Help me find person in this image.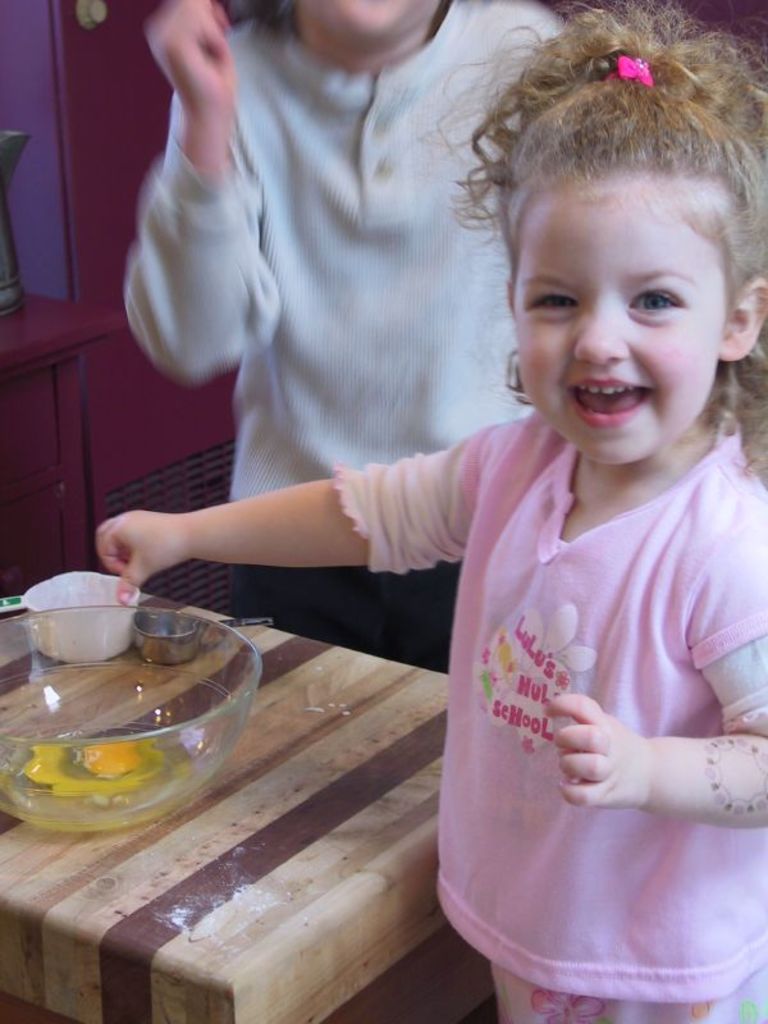
Found it: 120 0 572 660.
